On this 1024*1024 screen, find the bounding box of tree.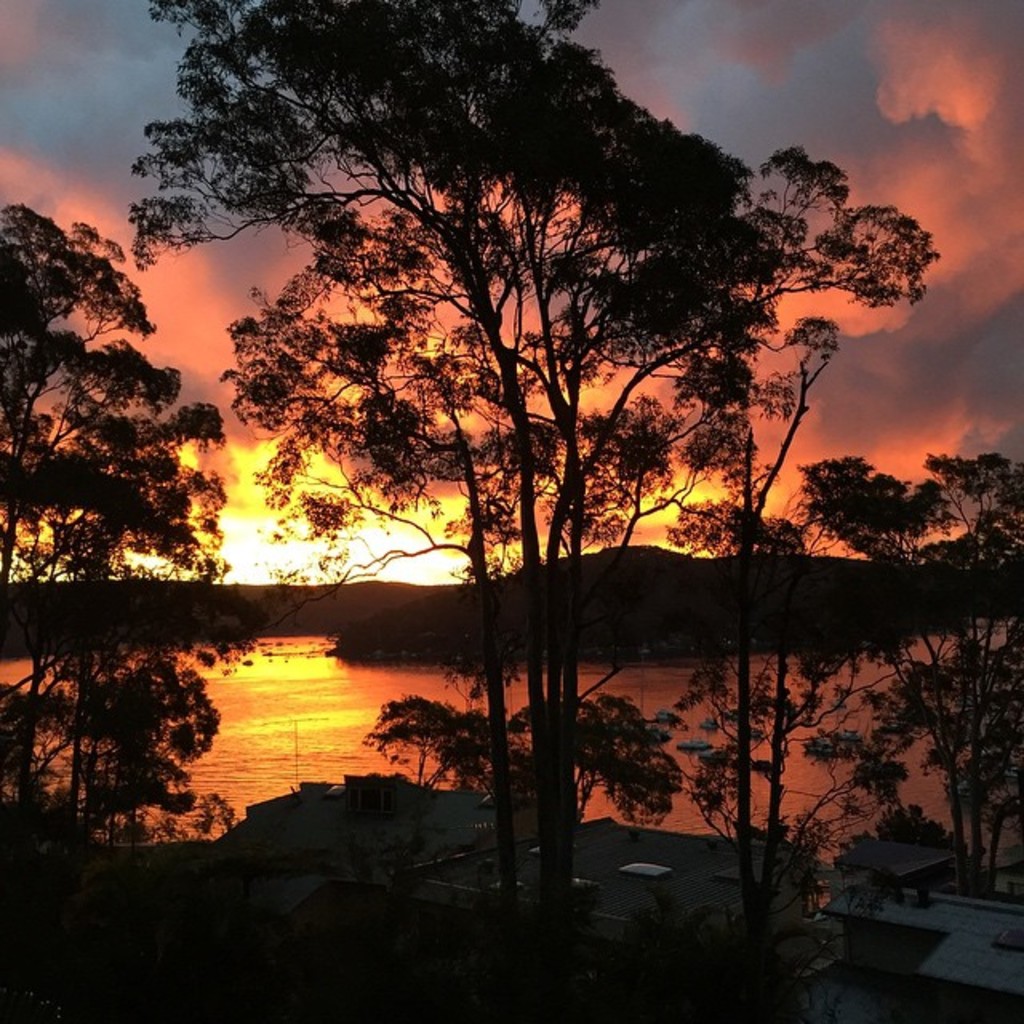
Bounding box: crop(0, 198, 240, 838).
